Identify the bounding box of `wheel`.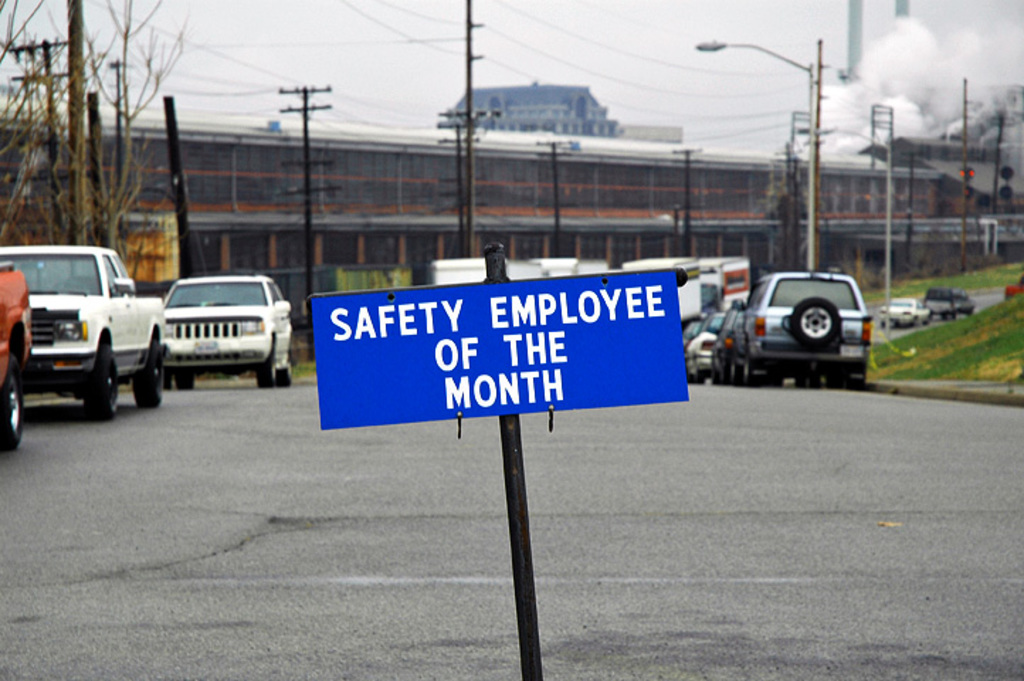
x1=847 y1=370 x2=864 y2=394.
